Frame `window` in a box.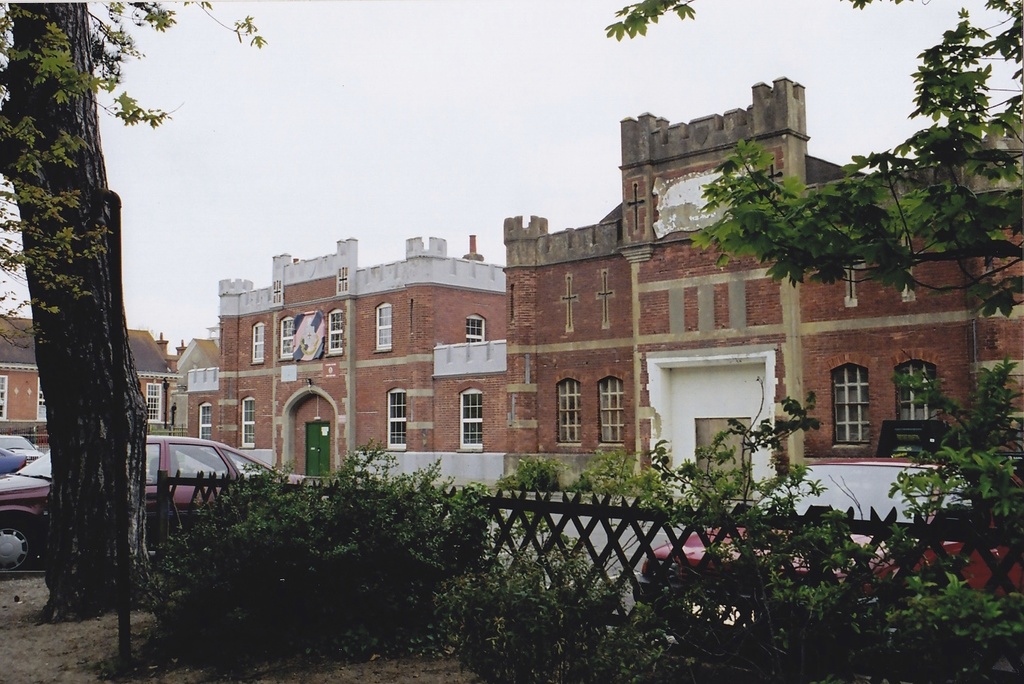
select_region(255, 324, 266, 362).
